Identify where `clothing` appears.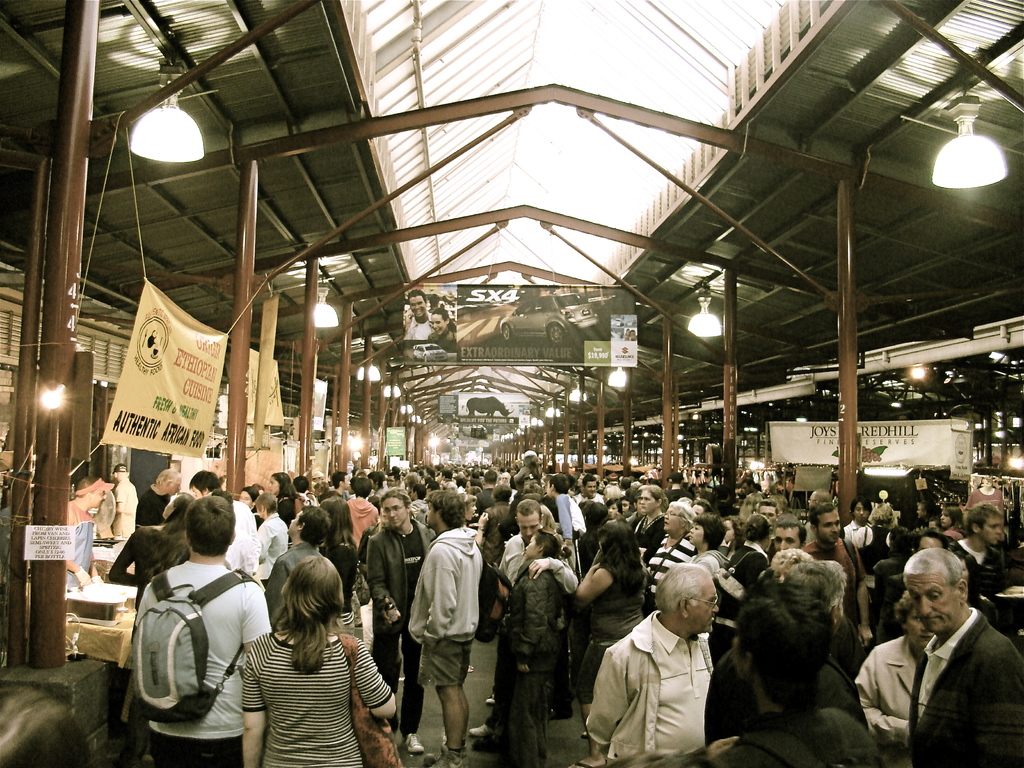
Appears at 498:531:586:593.
